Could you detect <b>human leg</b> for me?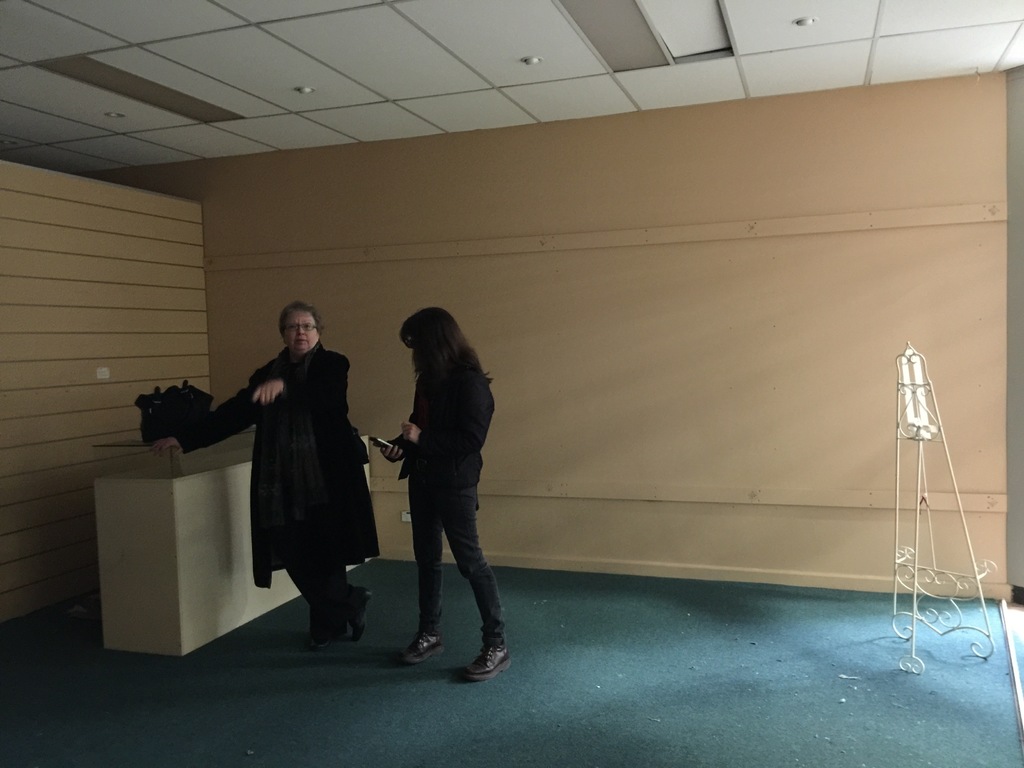
Detection result: (309,556,344,632).
